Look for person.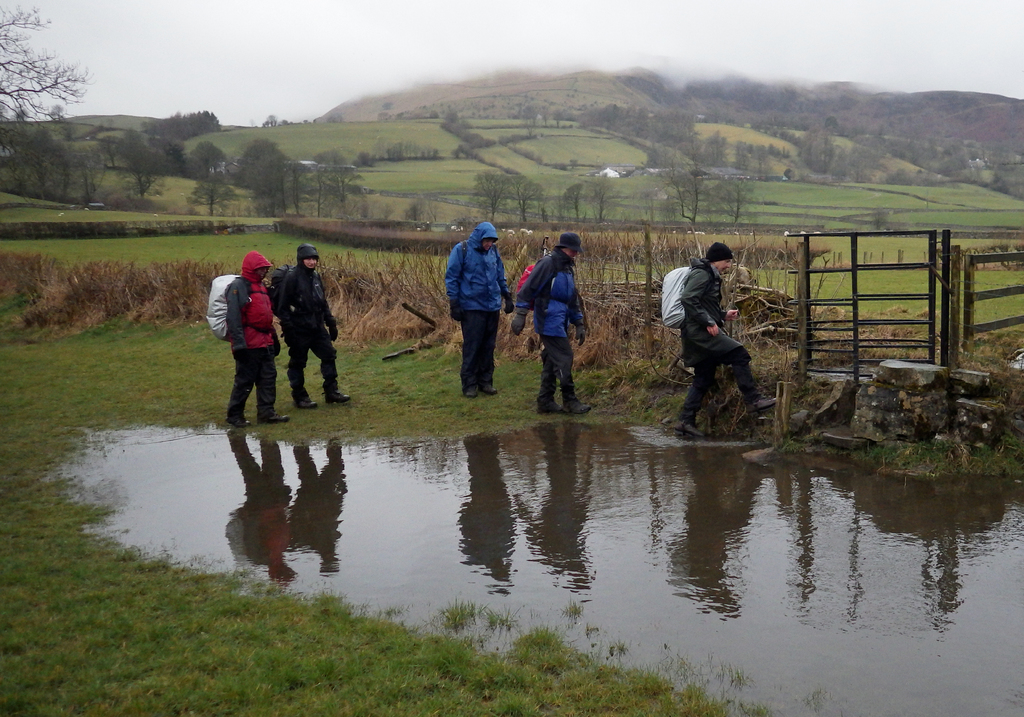
Found: [671,241,772,440].
